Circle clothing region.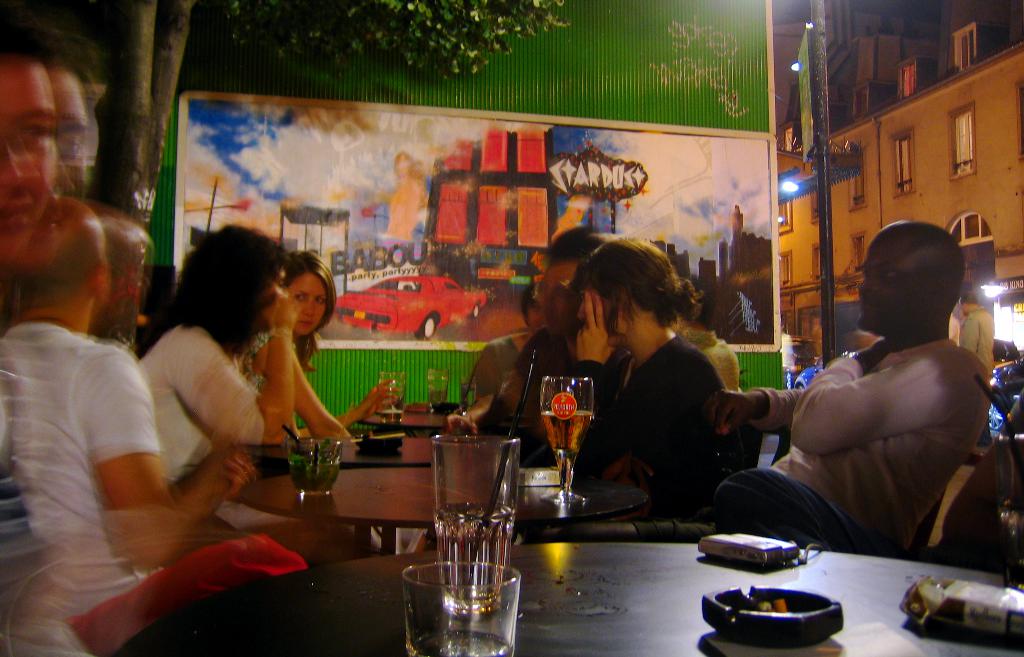
Region: pyautogui.locateOnScreen(562, 330, 732, 494).
